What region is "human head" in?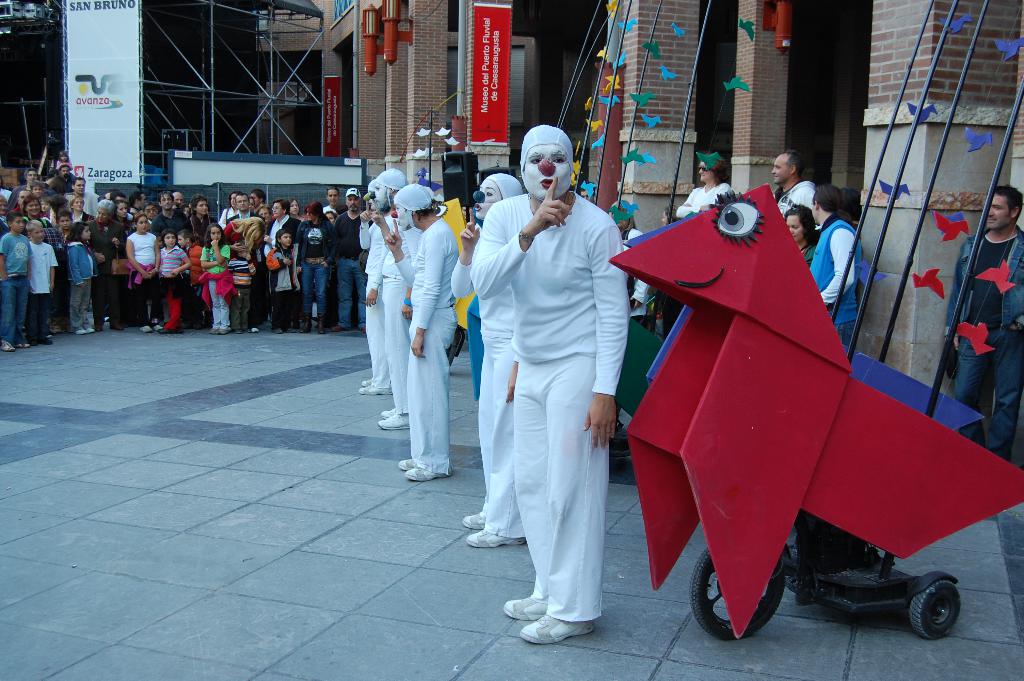
{"left": 8, "top": 209, "right": 26, "bottom": 236}.
